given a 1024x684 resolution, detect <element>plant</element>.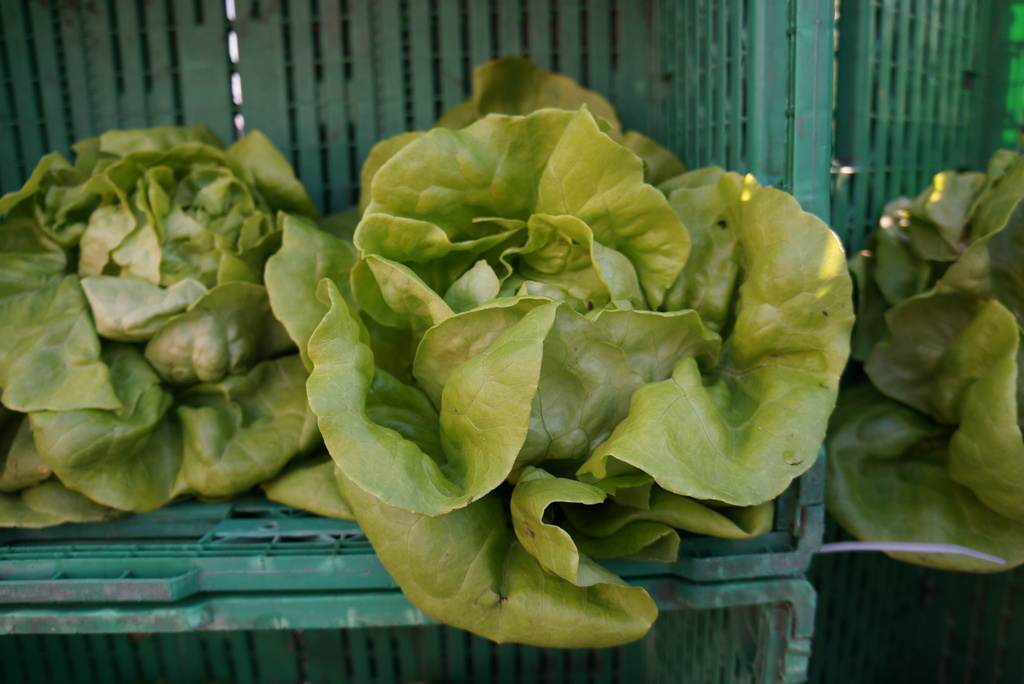
{"left": 299, "top": 100, "right": 856, "bottom": 607}.
